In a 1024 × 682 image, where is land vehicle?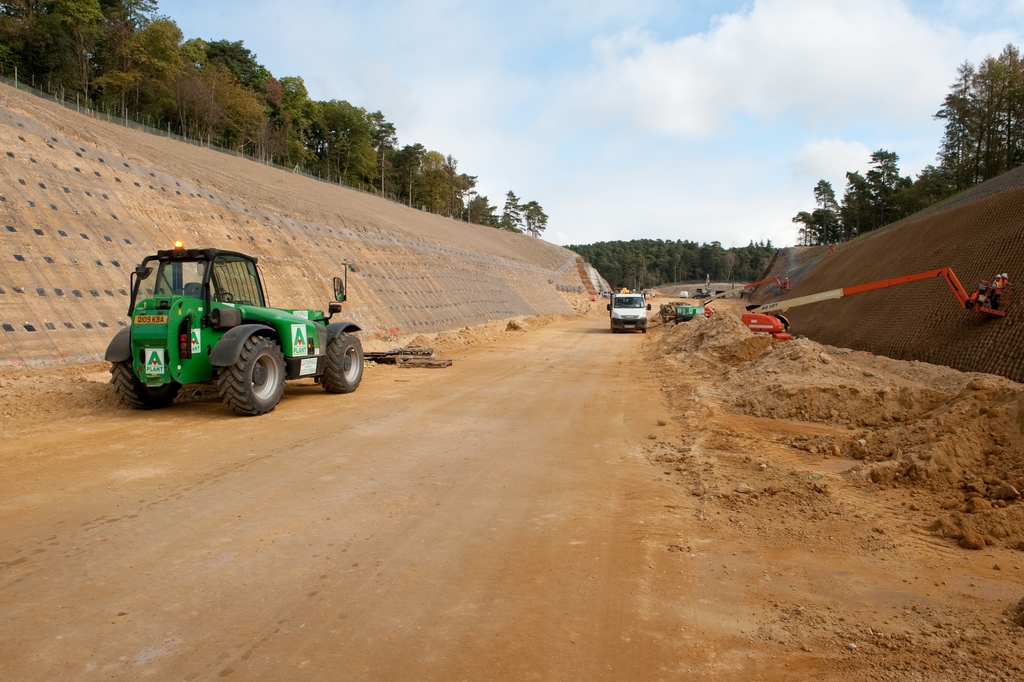
Rect(740, 263, 1011, 340).
